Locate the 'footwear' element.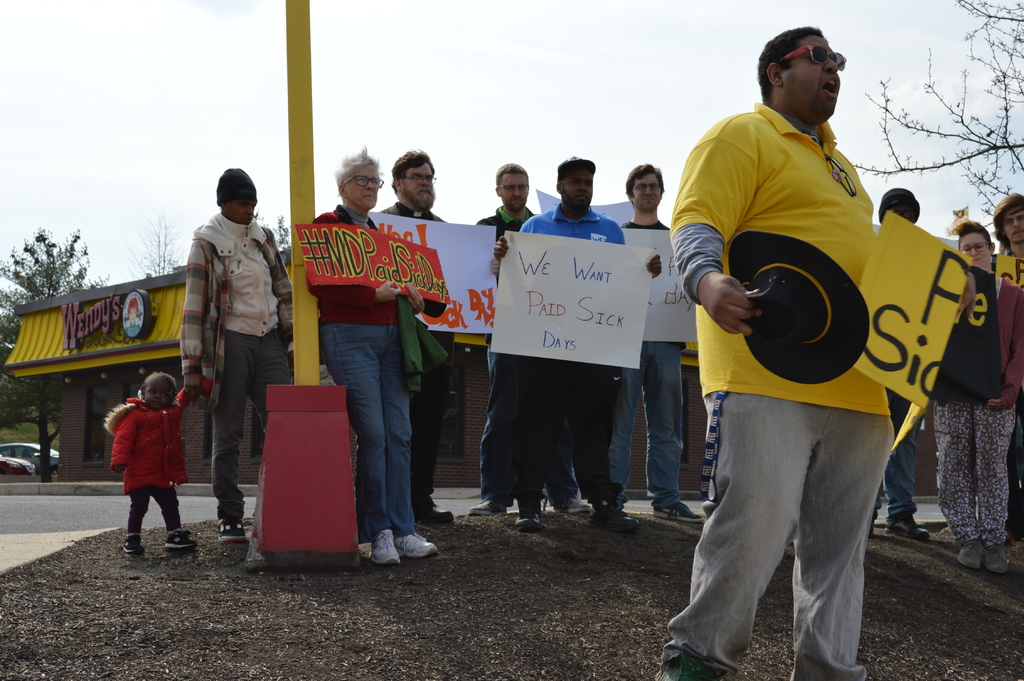
Element bbox: locate(586, 500, 646, 534).
